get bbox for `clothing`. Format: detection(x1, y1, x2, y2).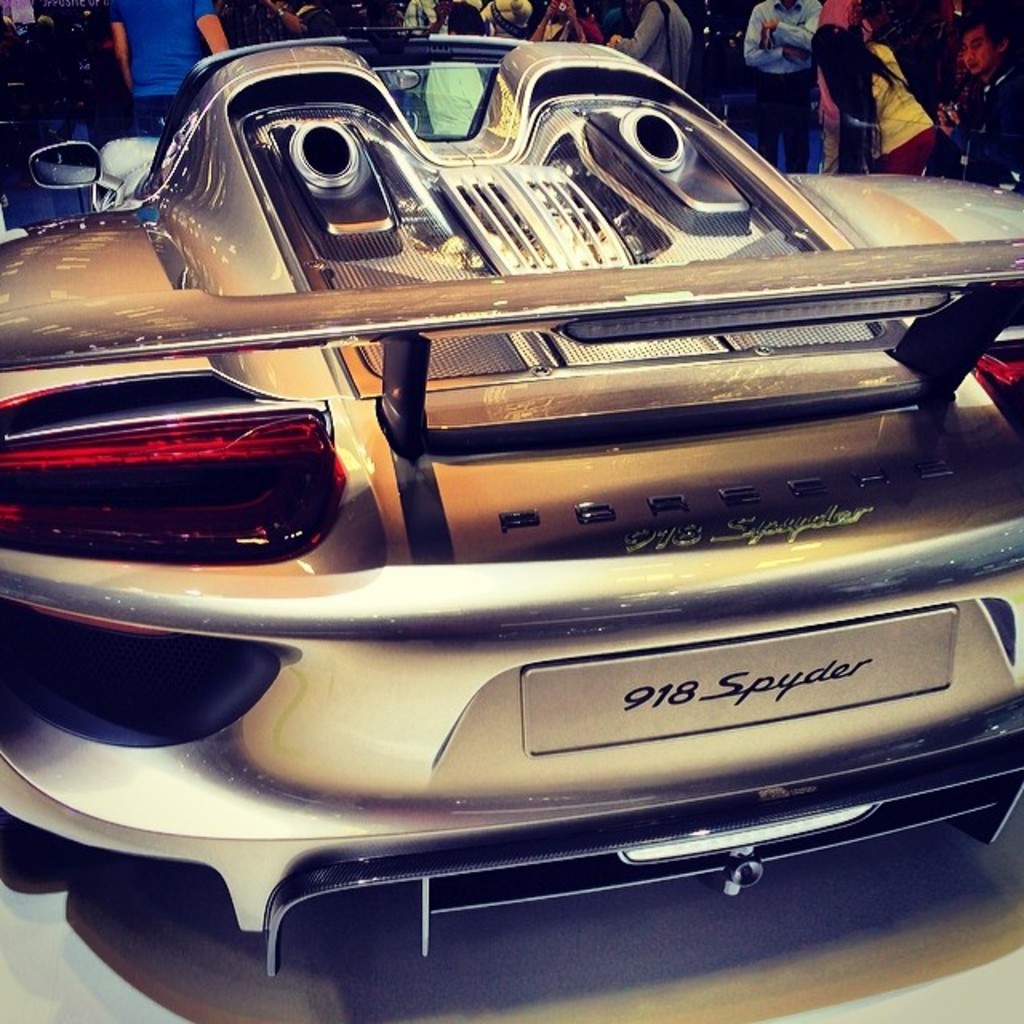
detection(618, 0, 696, 106).
